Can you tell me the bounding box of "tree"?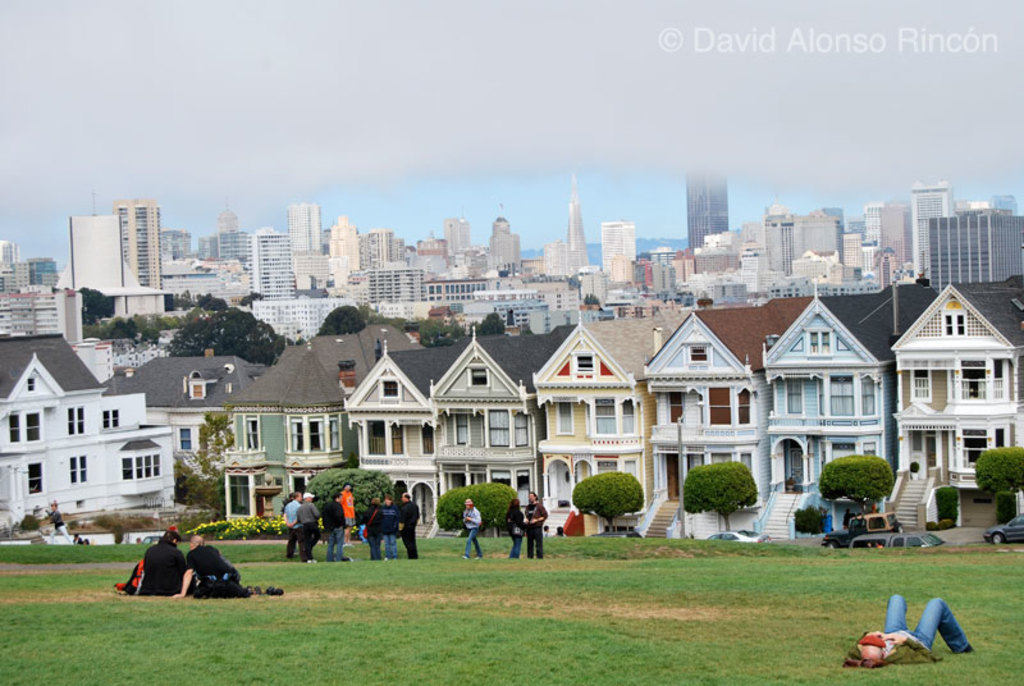
[173,397,234,511].
